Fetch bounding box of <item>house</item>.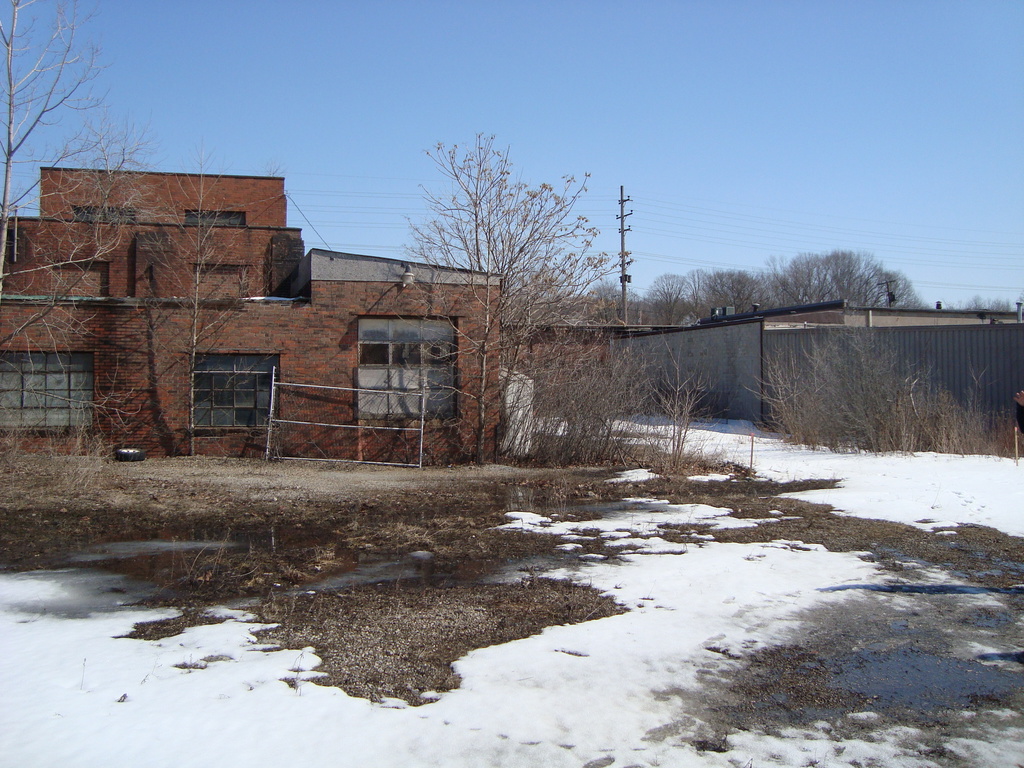
Bbox: l=527, t=296, r=1023, b=457.
